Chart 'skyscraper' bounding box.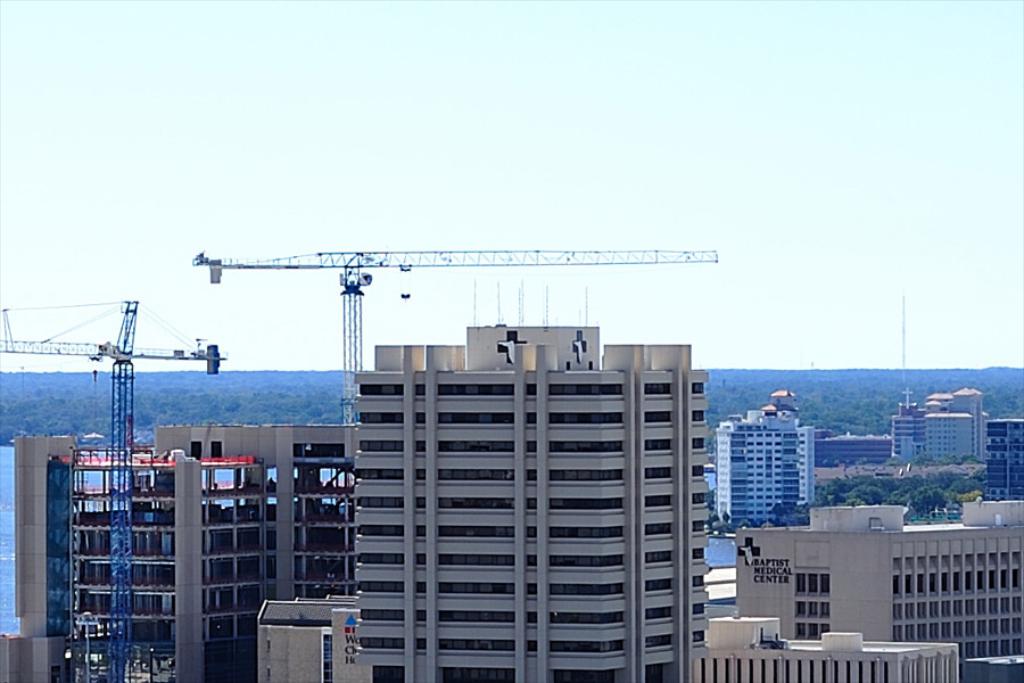
Charted: rect(307, 330, 740, 656).
